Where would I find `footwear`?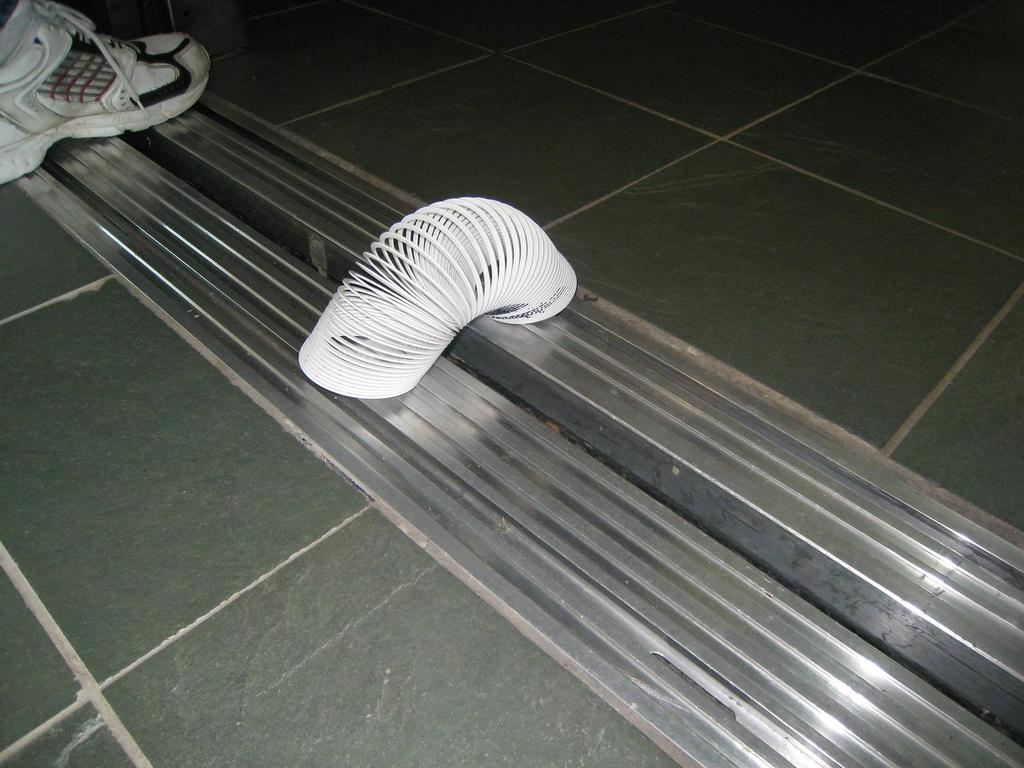
At detection(1, 0, 207, 166).
